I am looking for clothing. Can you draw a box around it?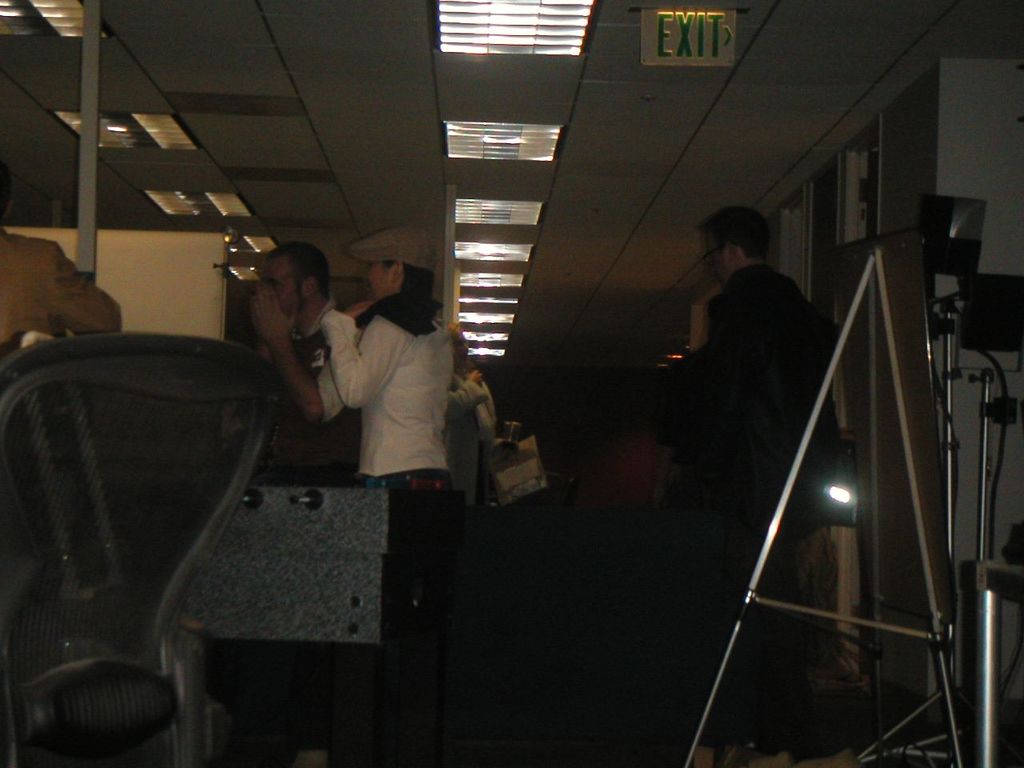
Sure, the bounding box is region(283, 294, 362, 472).
